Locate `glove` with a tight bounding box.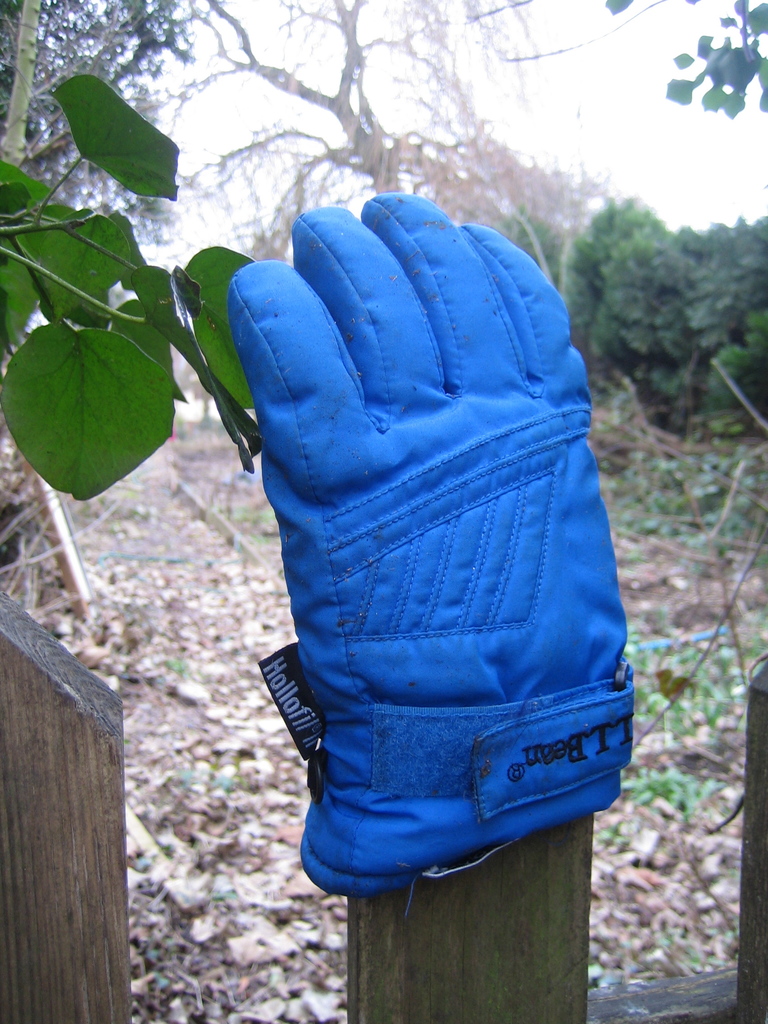
l=229, t=189, r=633, b=916.
